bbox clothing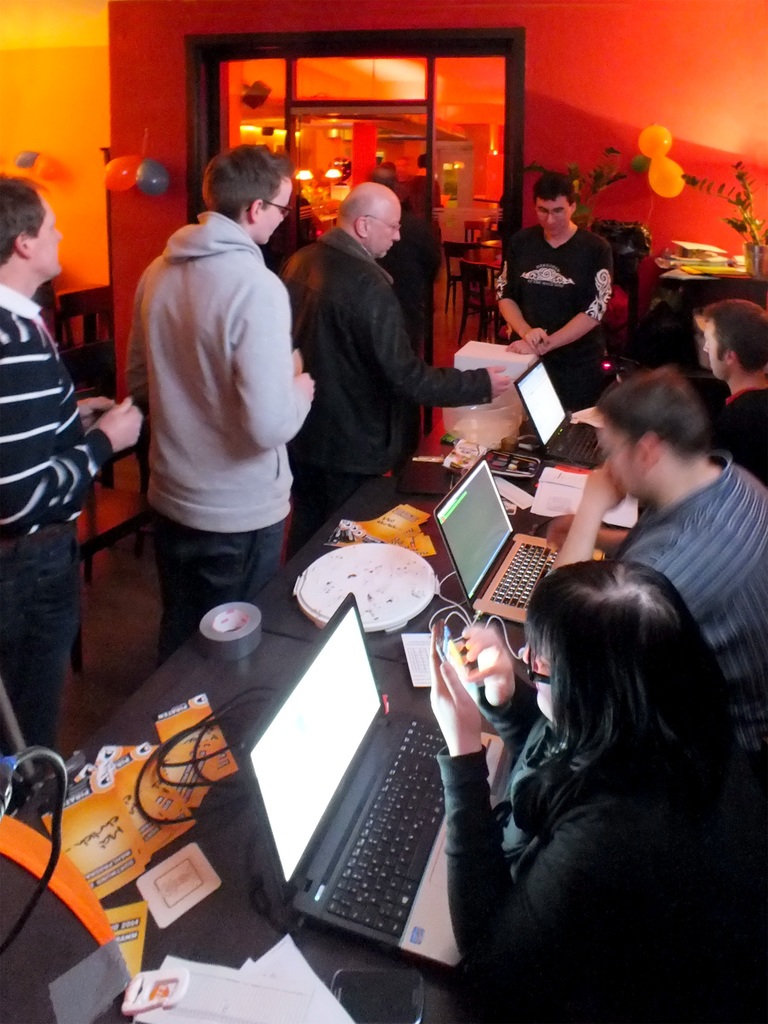
[0, 514, 83, 757]
